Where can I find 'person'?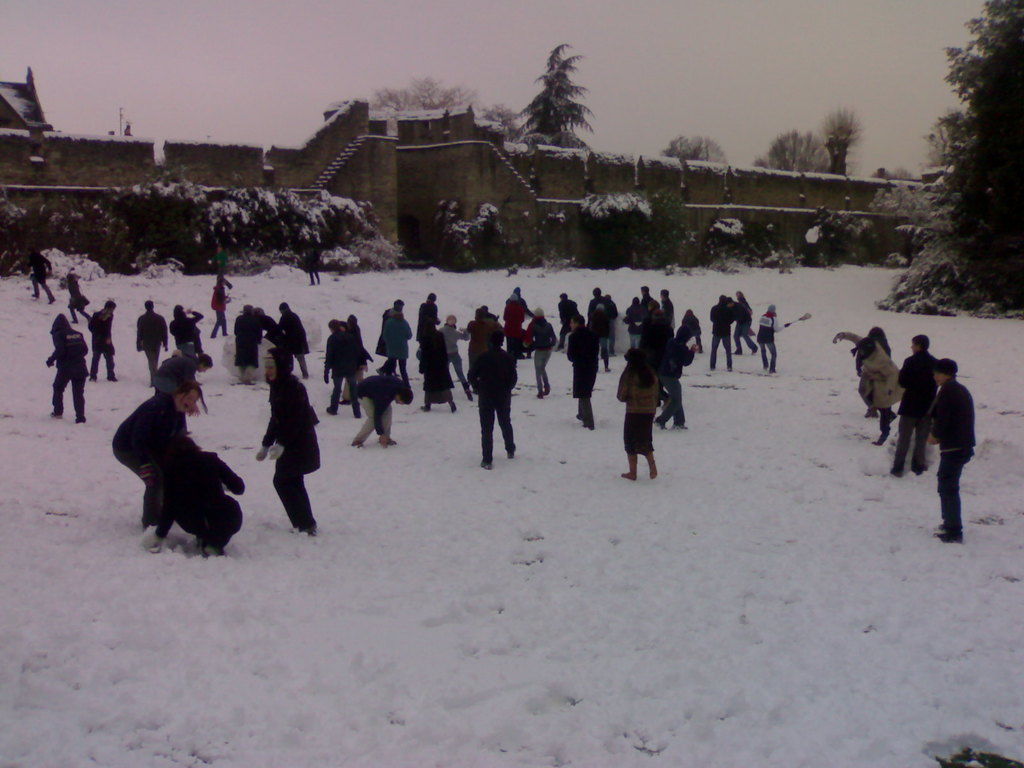
You can find it at (left=892, top=332, right=950, bottom=474).
